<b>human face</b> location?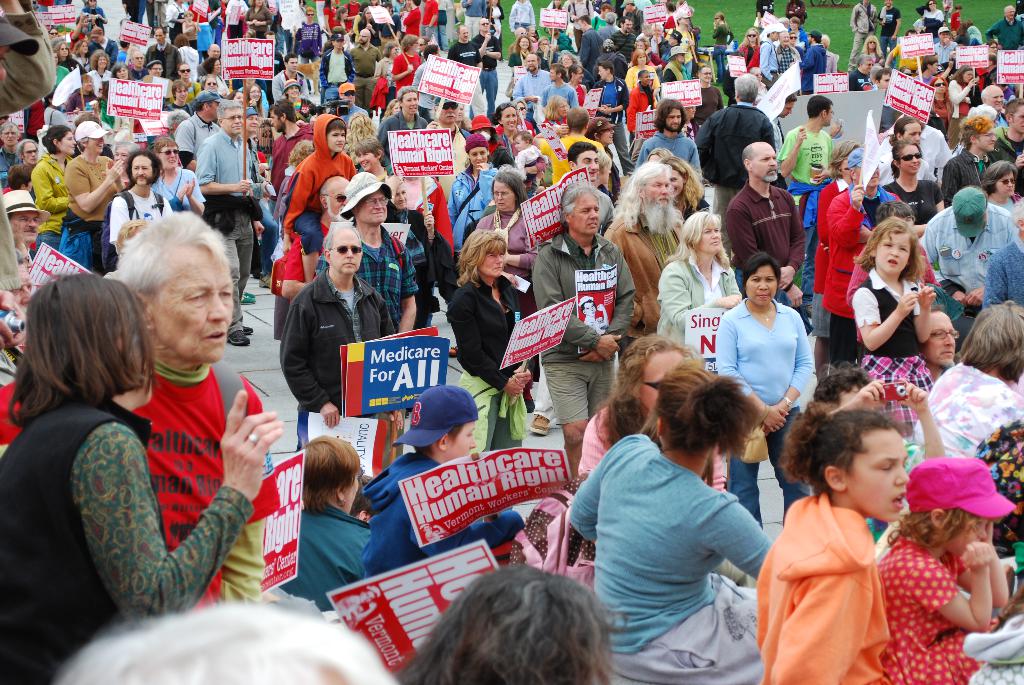
x1=226, y1=108, x2=242, y2=134
